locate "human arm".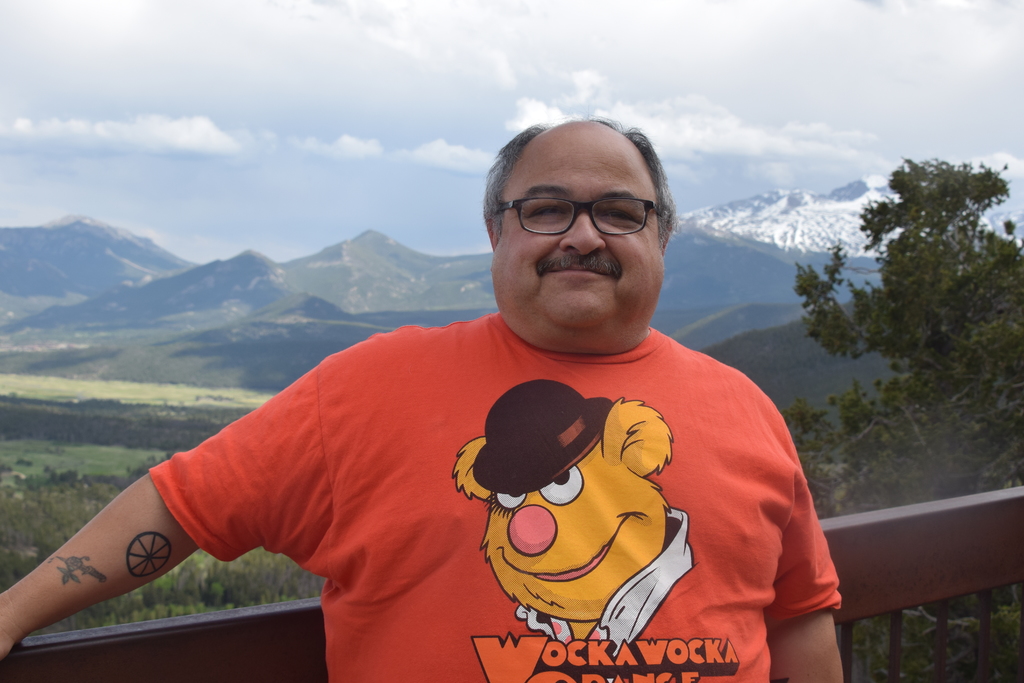
Bounding box: crop(0, 409, 295, 656).
